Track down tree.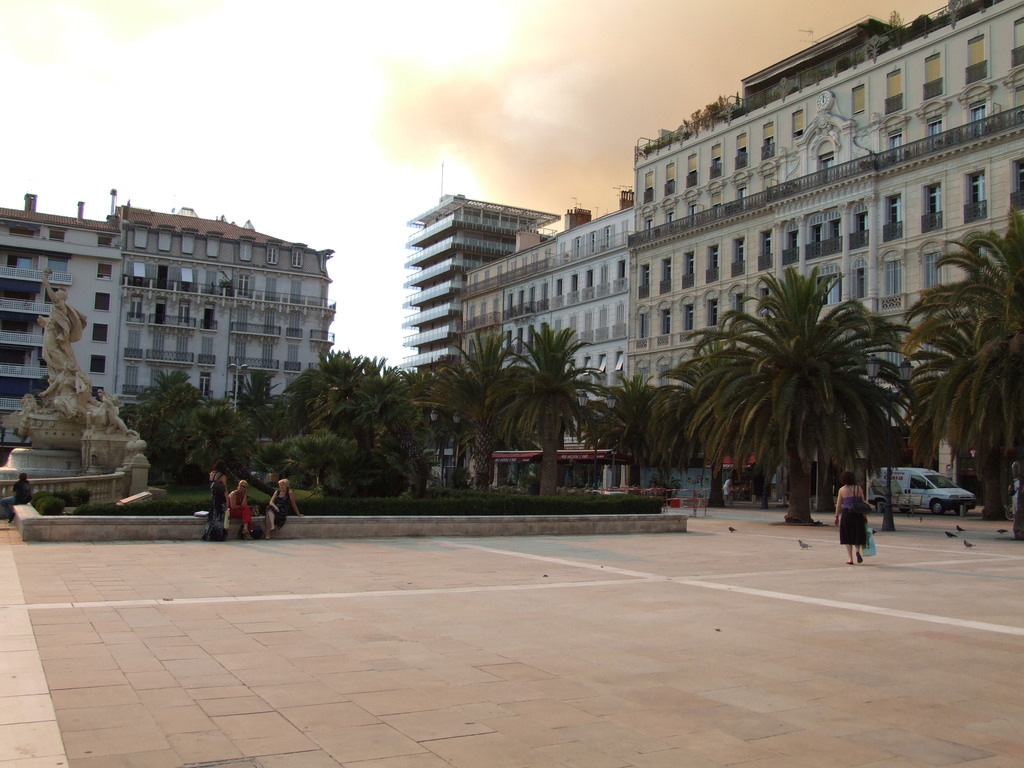
Tracked to <region>894, 212, 1020, 493</region>.
